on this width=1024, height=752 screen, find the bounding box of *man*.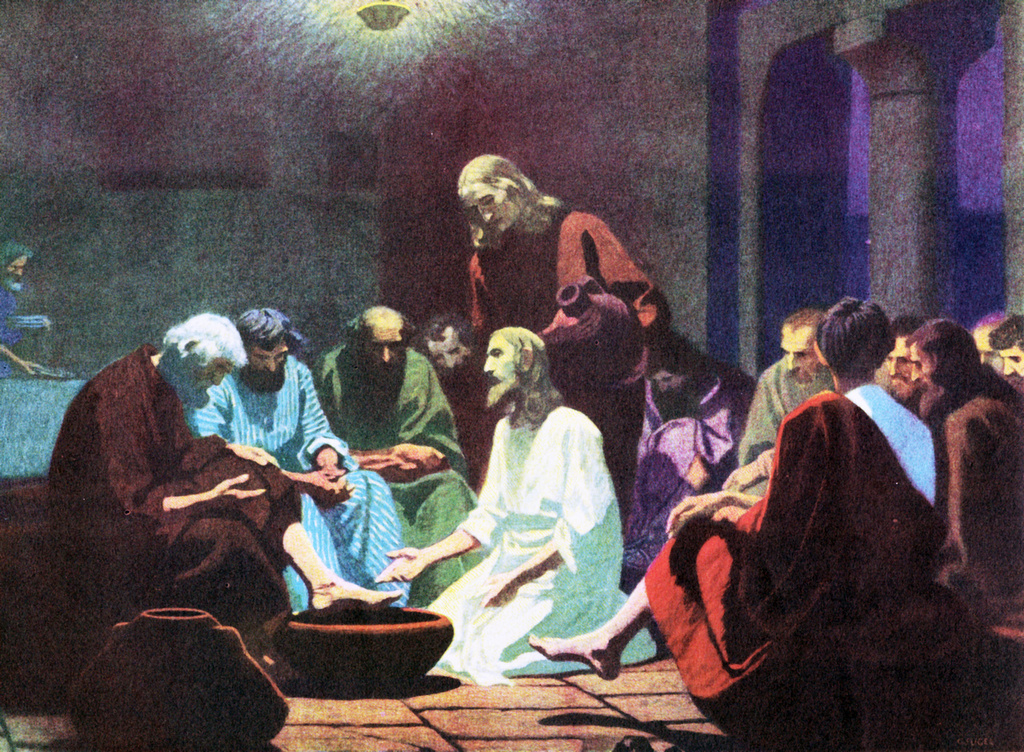
Bounding box: locate(448, 147, 677, 524).
